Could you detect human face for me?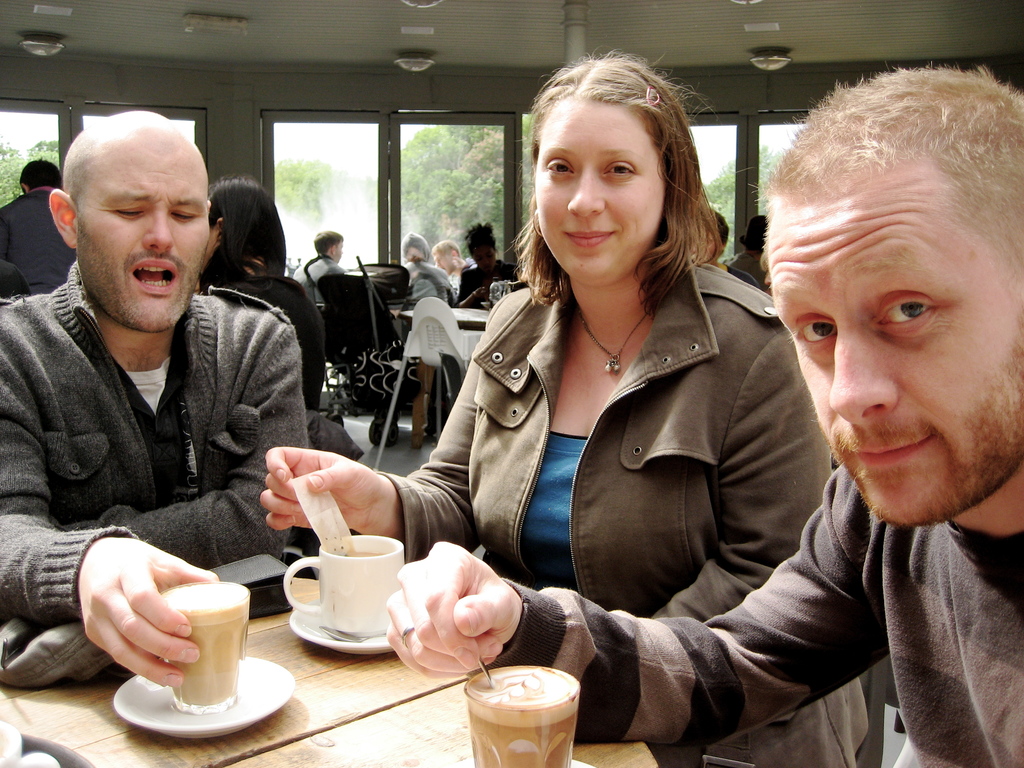
Detection result: locate(538, 100, 671, 272).
